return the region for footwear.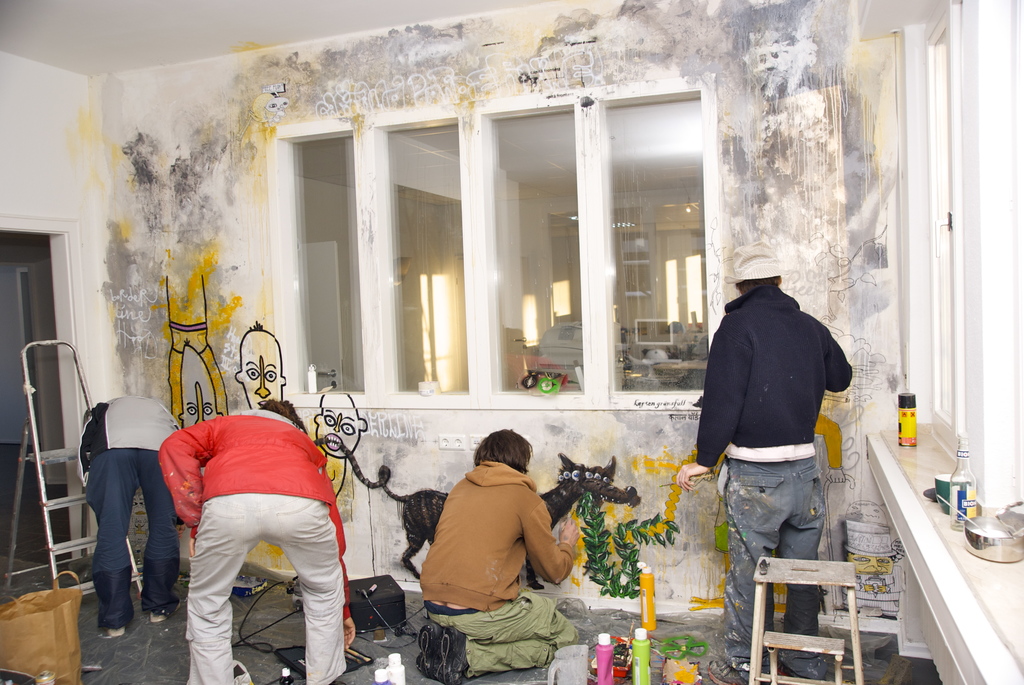
(95, 627, 122, 642).
